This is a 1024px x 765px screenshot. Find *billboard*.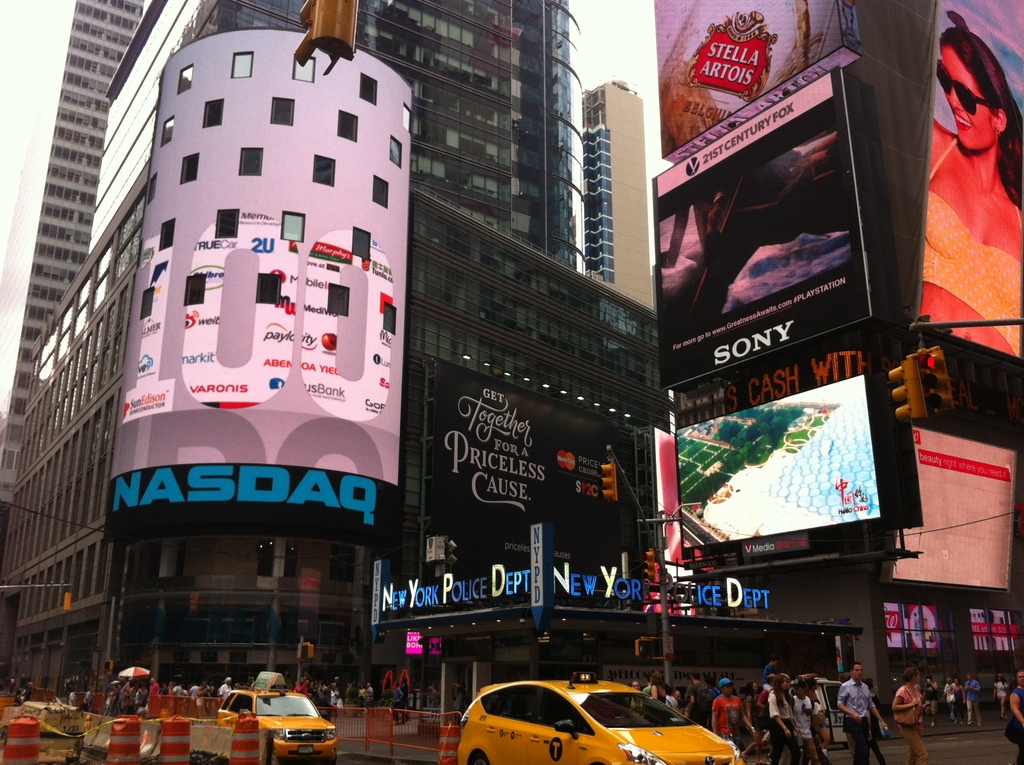
Bounding box: rect(922, 0, 1023, 351).
